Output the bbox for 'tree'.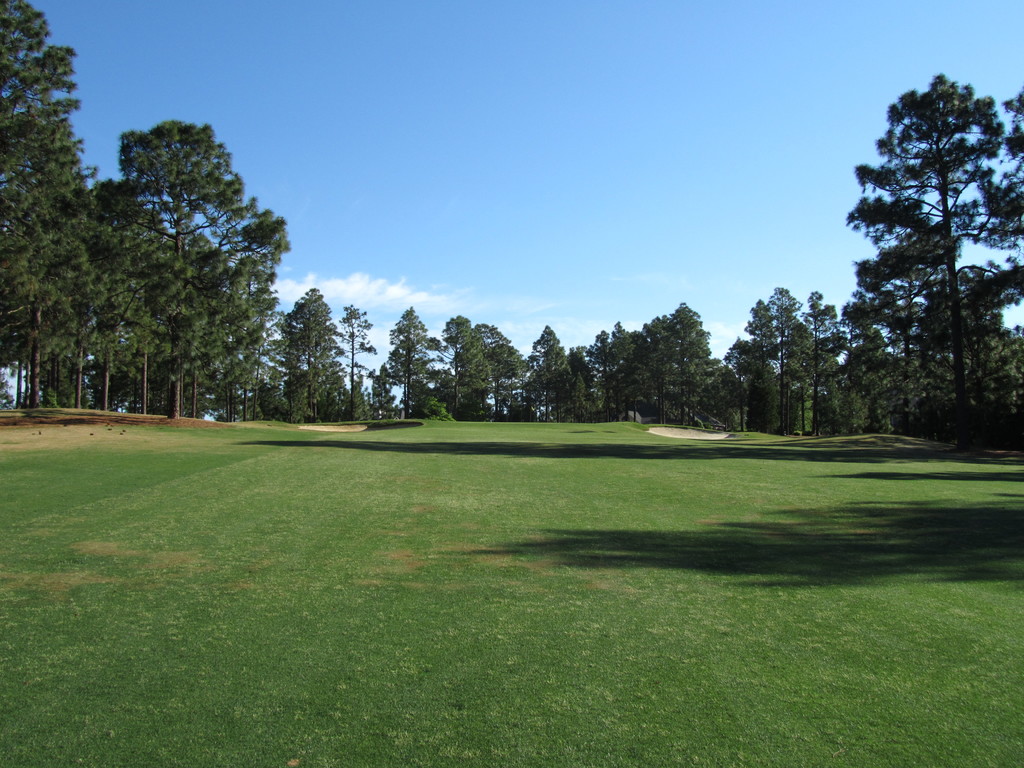
840, 291, 897, 352.
